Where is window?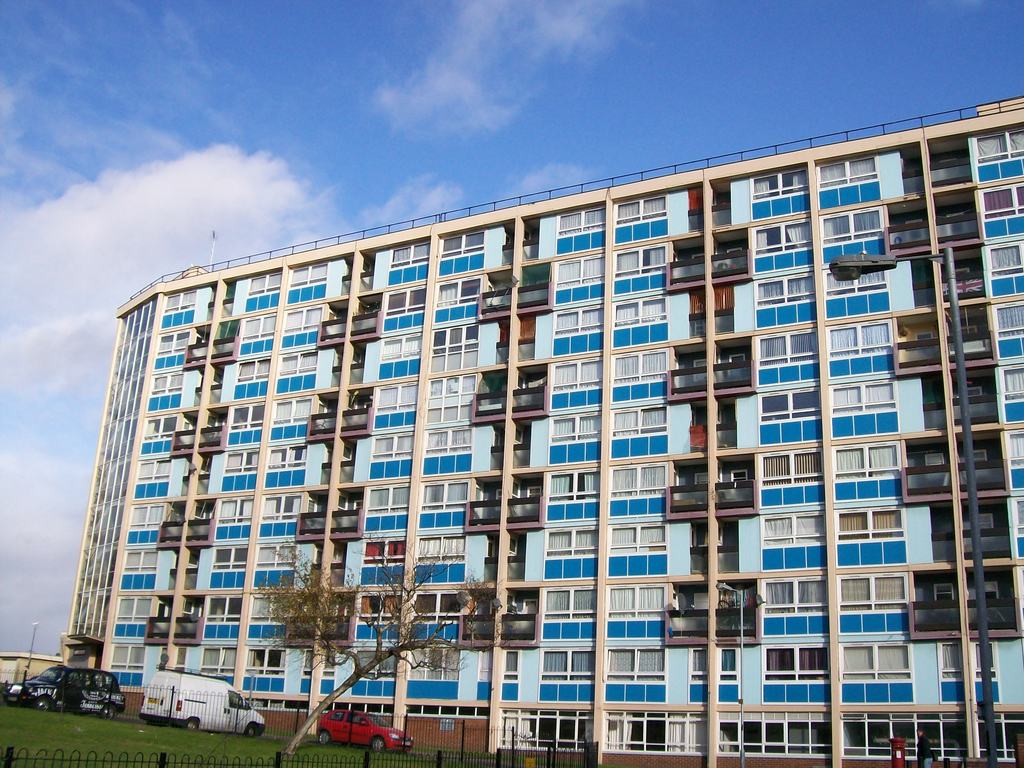
[left=554, top=303, right=607, bottom=339].
